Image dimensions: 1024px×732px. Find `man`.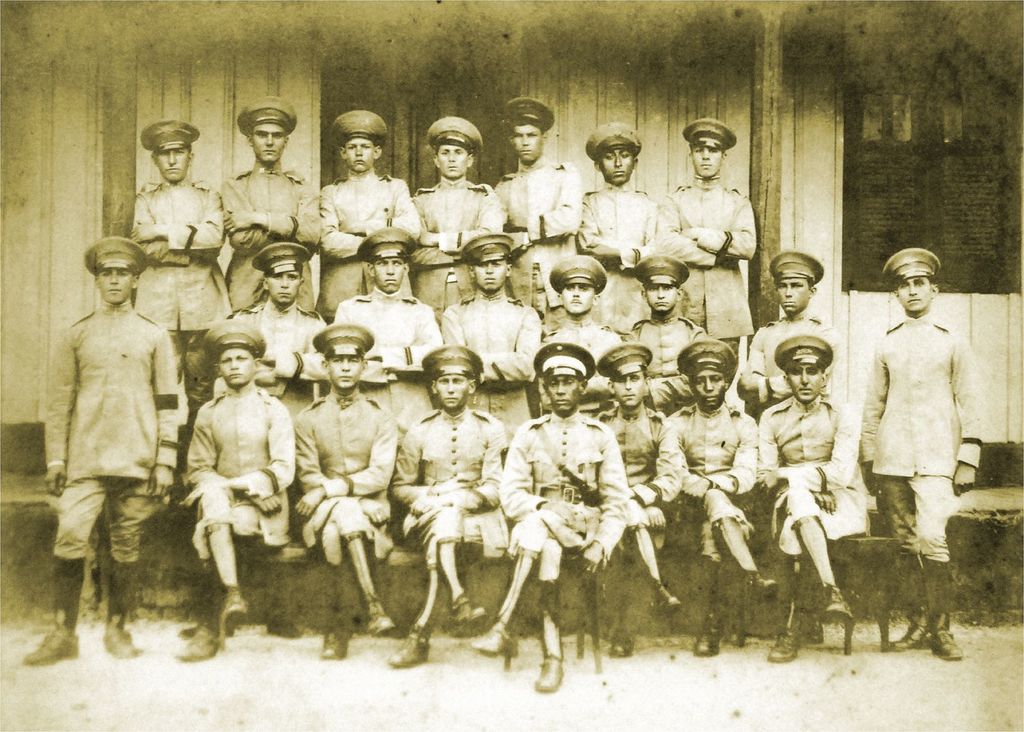
box(758, 330, 869, 665).
